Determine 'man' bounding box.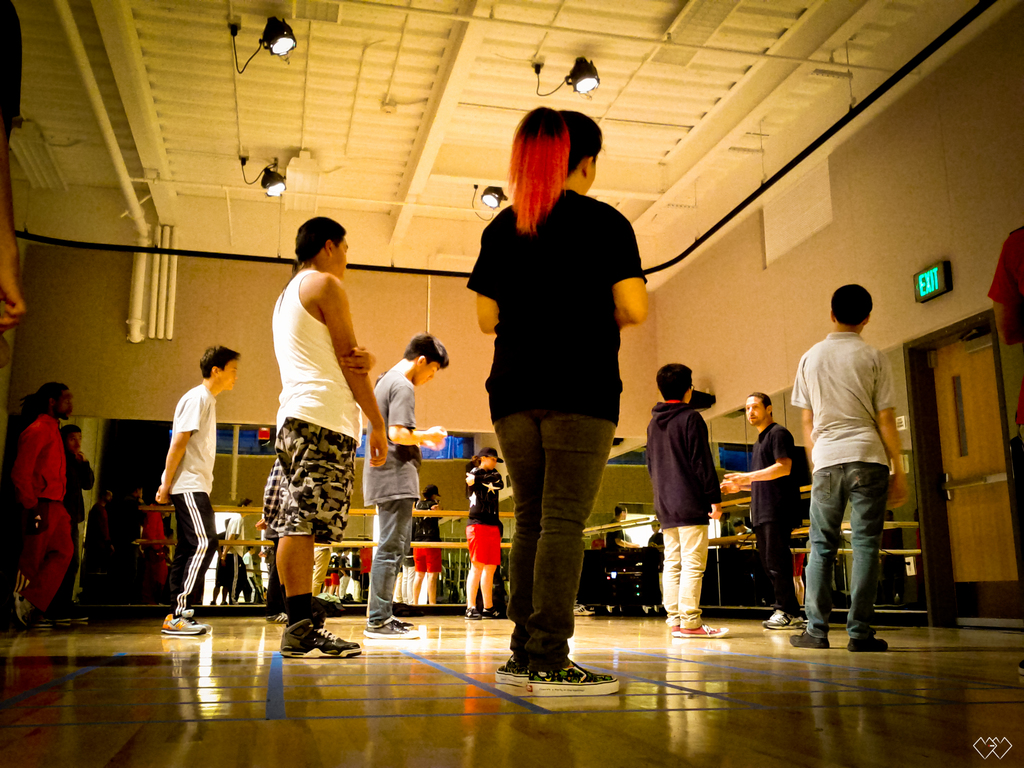
Determined: detection(14, 372, 77, 625).
